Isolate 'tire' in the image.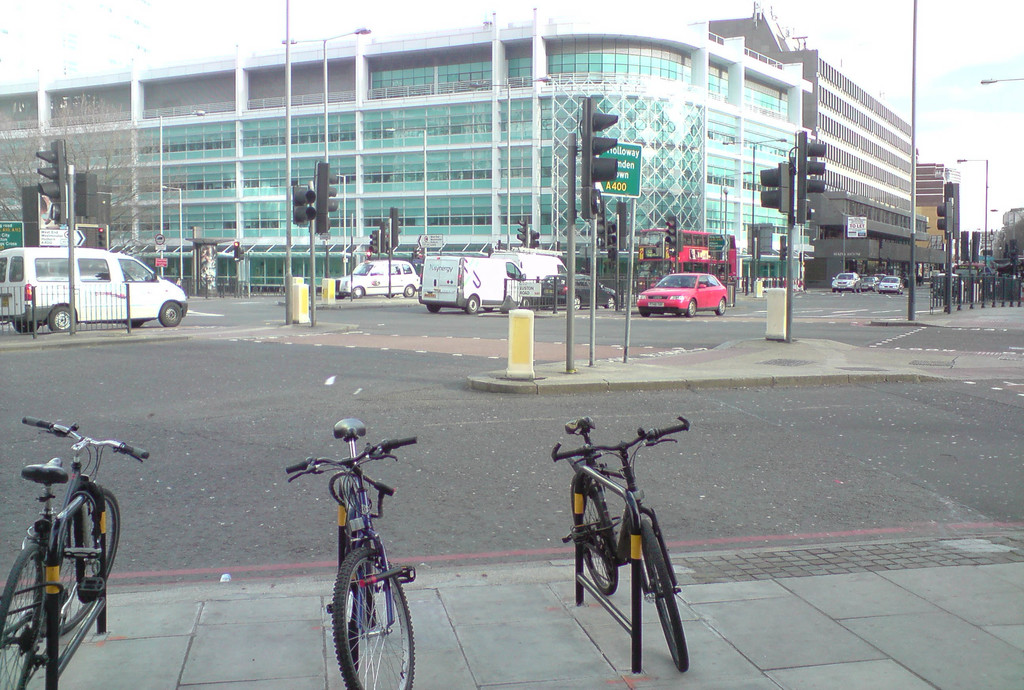
Isolated region: (x1=51, y1=307, x2=72, y2=330).
